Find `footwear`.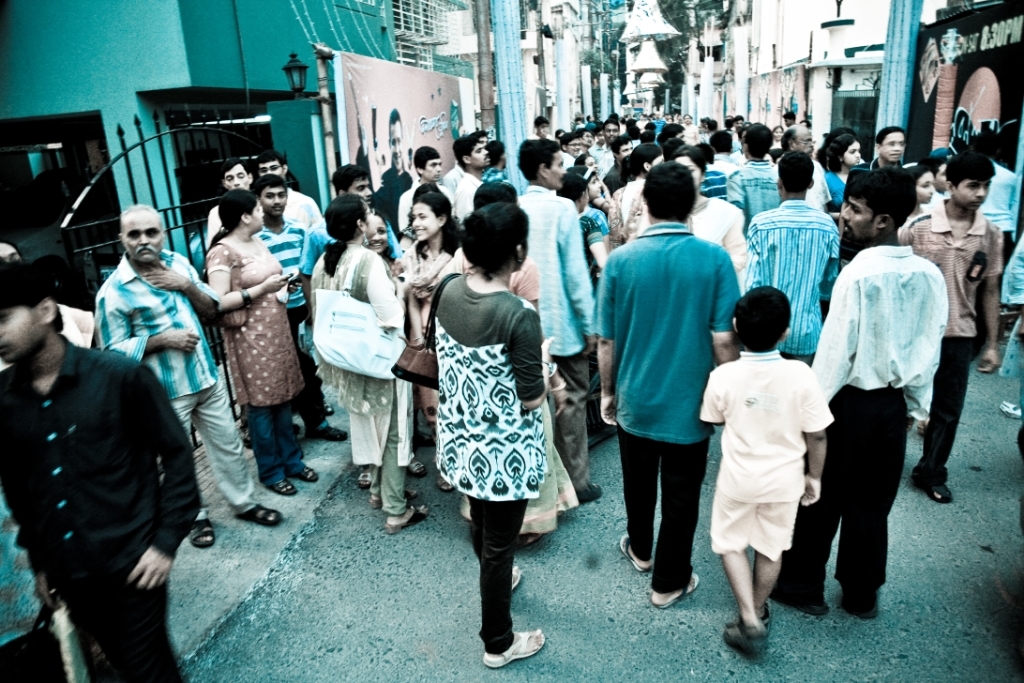
region(999, 397, 1023, 415).
